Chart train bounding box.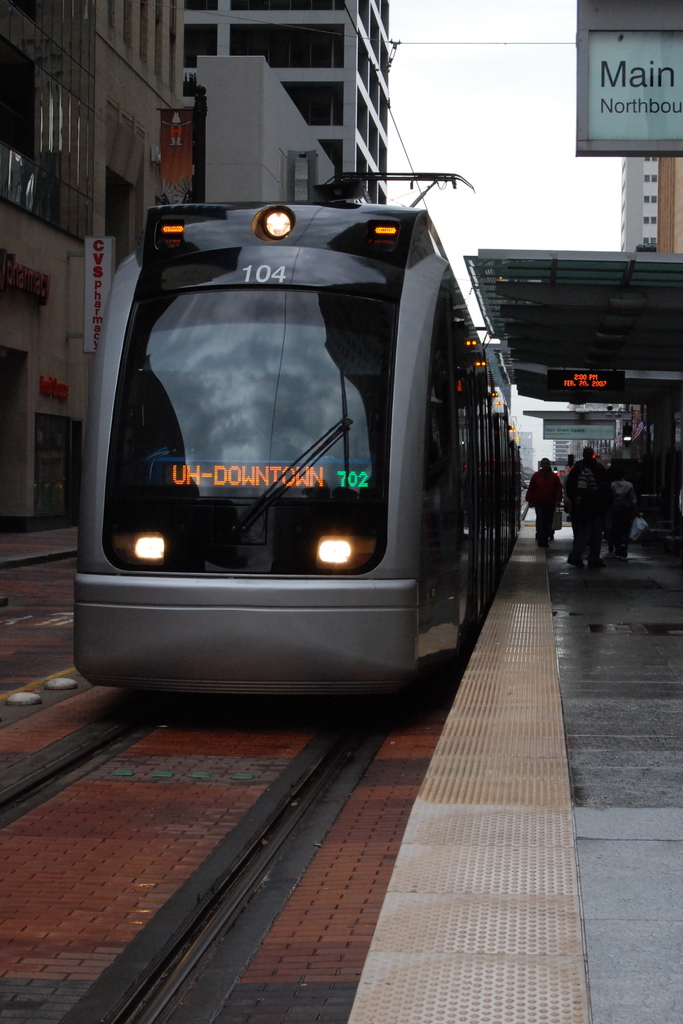
Charted: [76, 175, 523, 723].
